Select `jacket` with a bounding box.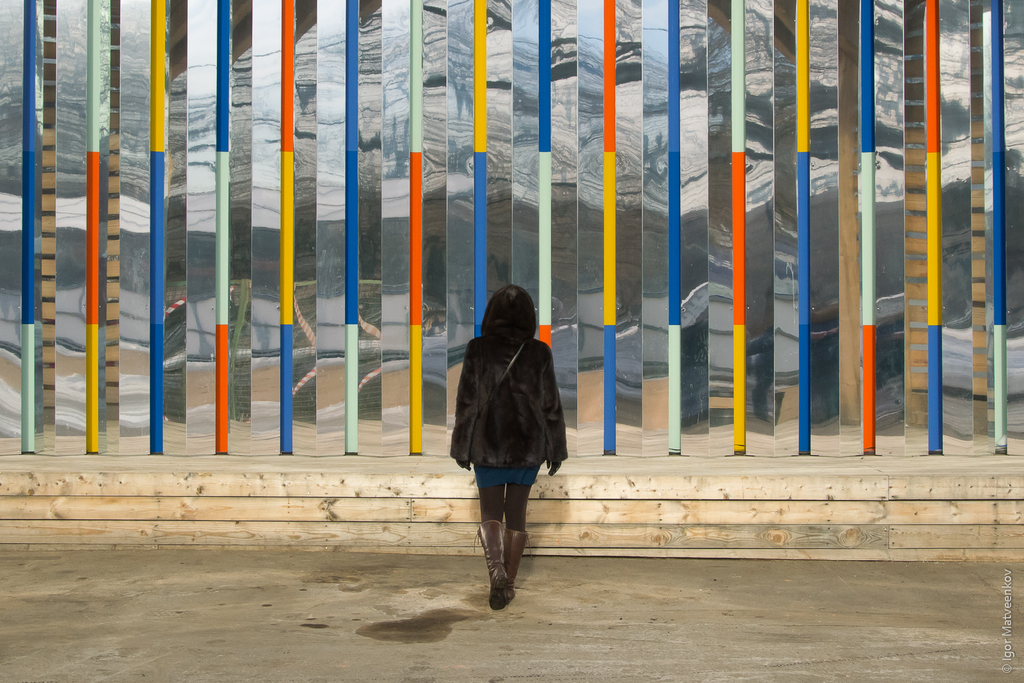
bbox=(447, 292, 566, 465).
